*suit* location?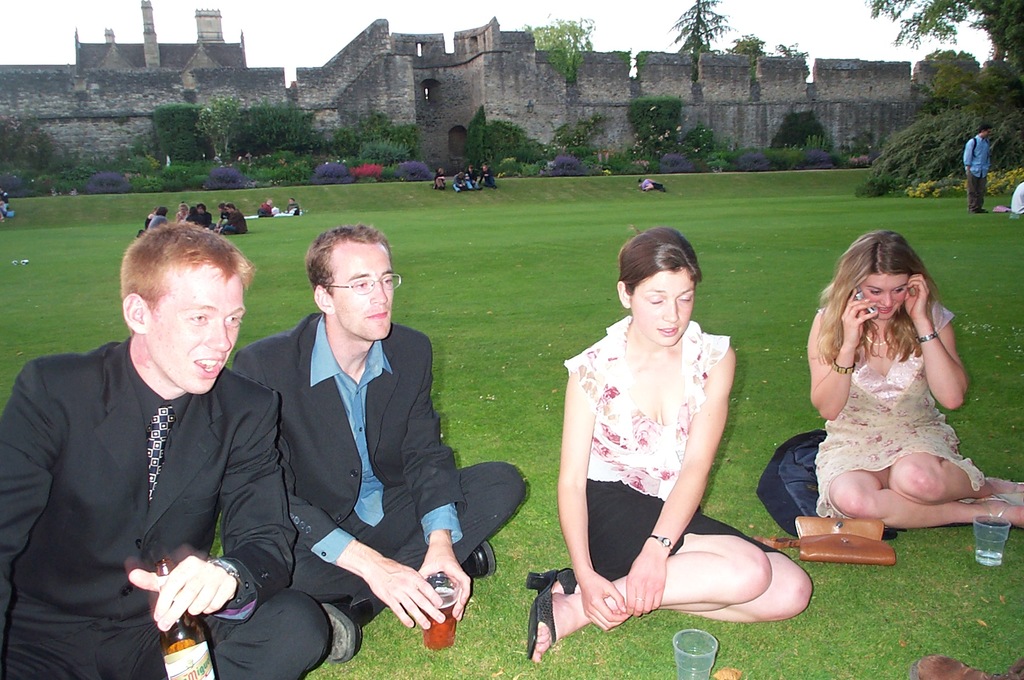
[232,311,527,608]
